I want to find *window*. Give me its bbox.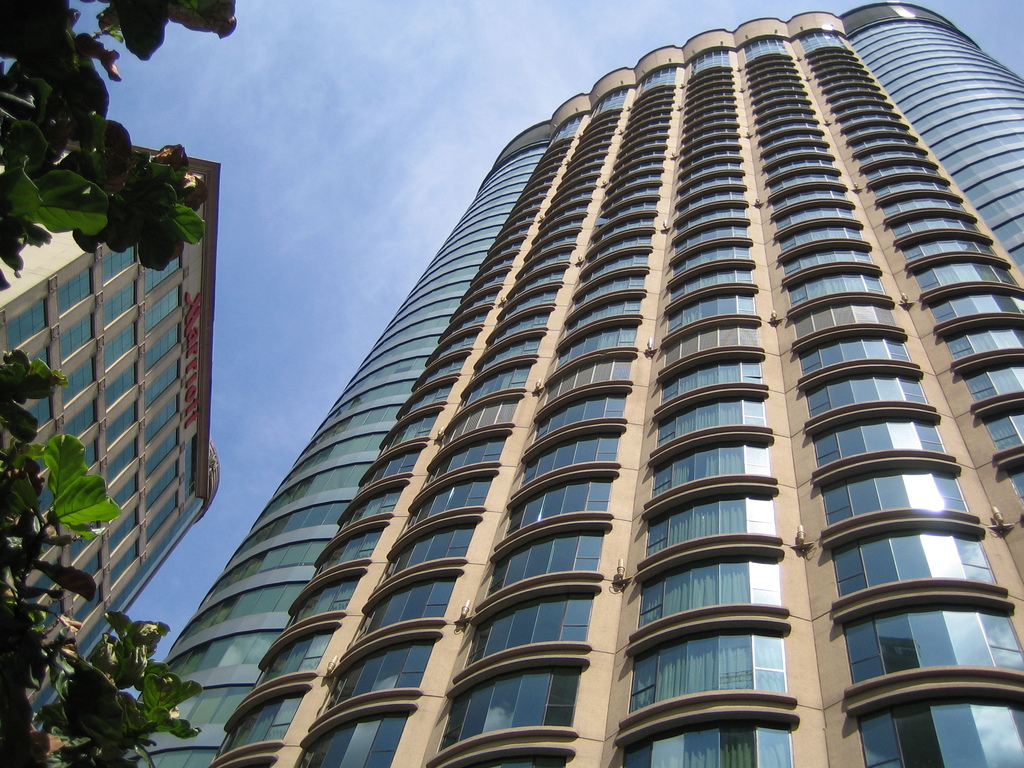
bbox=(74, 587, 103, 632).
